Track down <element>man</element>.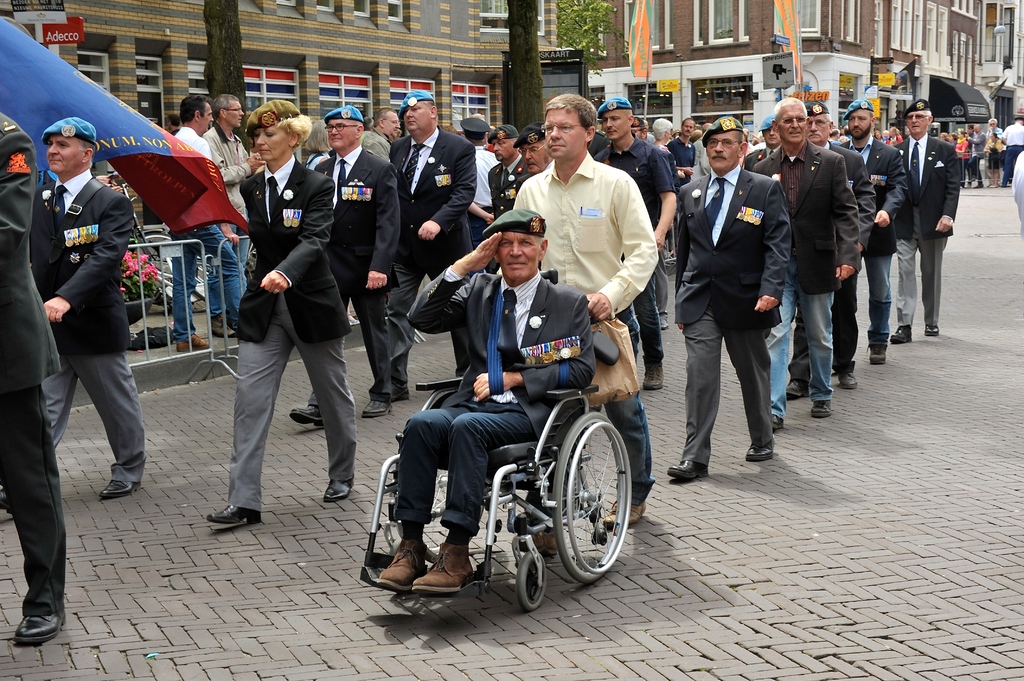
Tracked to bbox(499, 91, 662, 551).
